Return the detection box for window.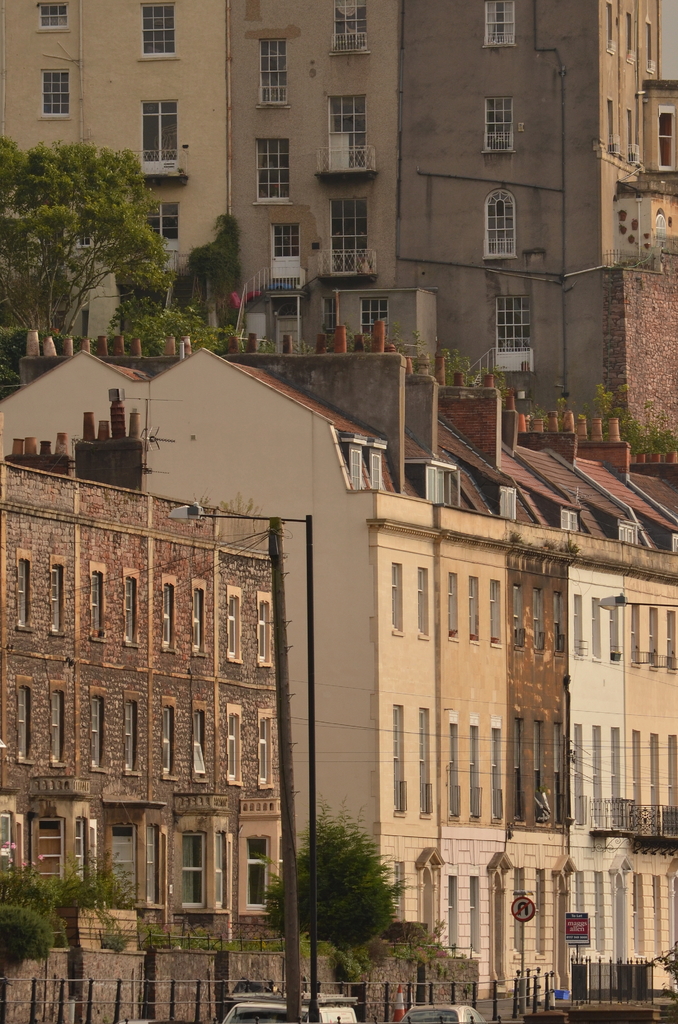
x1=664 y1=609 x2=677 y2=672.
